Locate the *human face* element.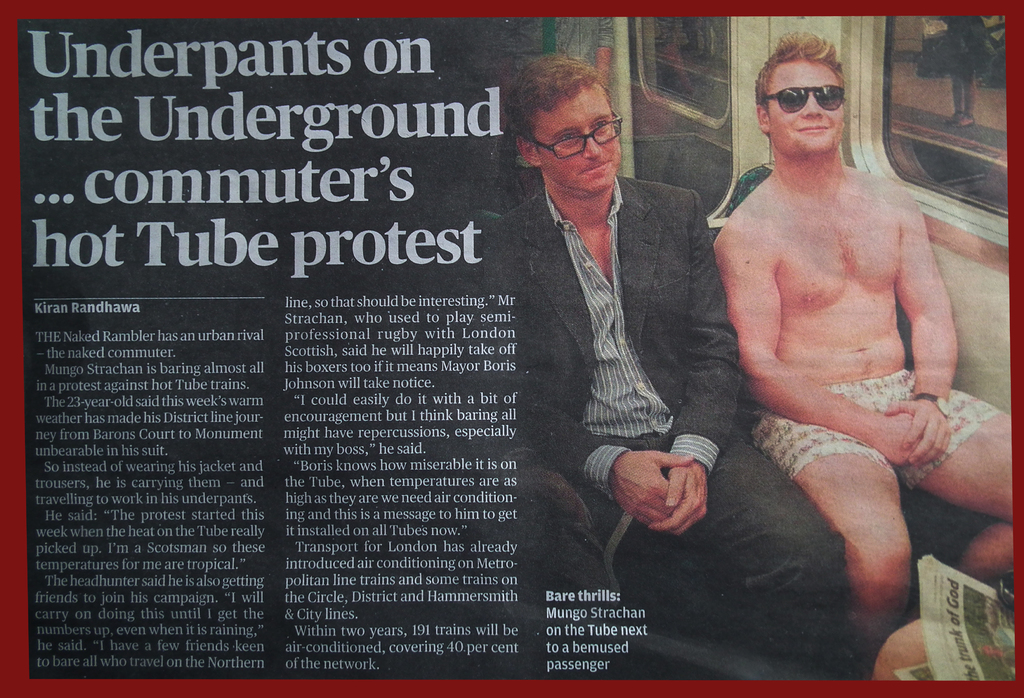
Element bbox: [left=767, top=59, right=847, bottom=149].
